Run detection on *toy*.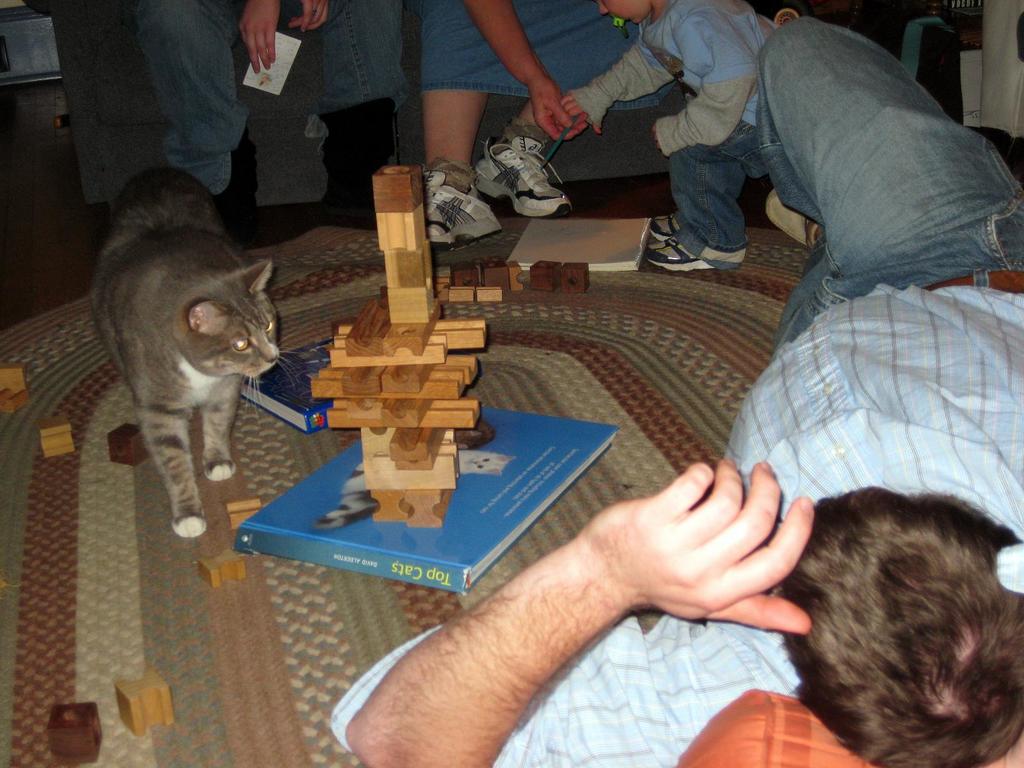
Result: (39, 415, 74, 458).
